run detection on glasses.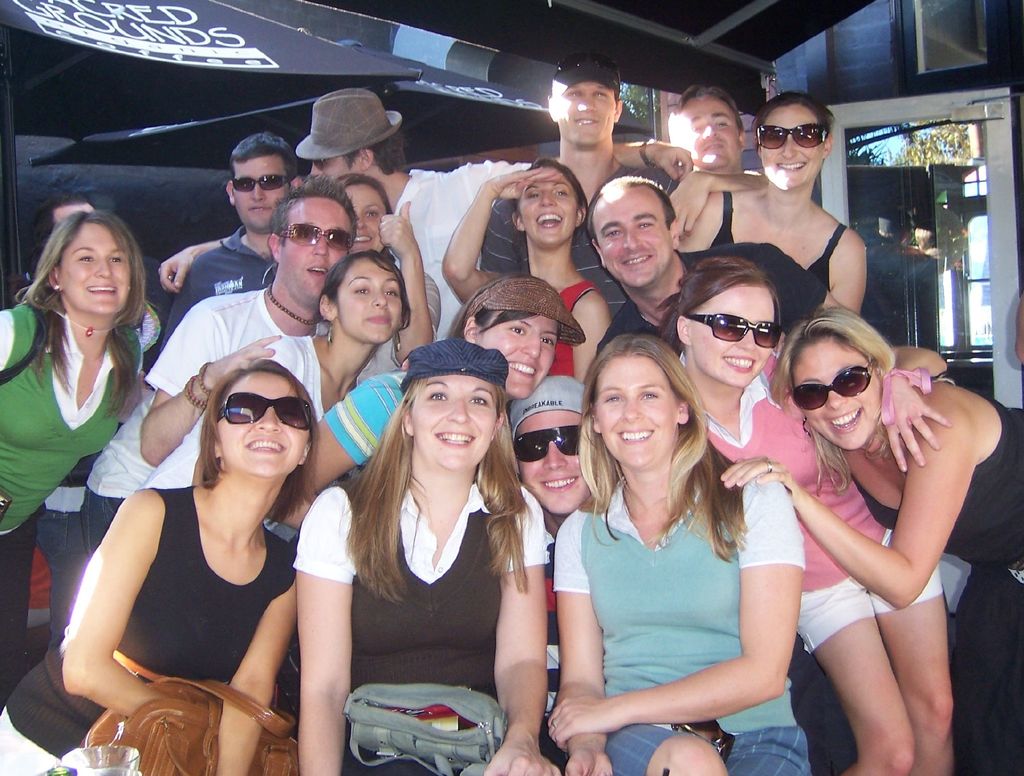
Result: {"x1": 220, "y1": 390, "x2": 310, "y2": 435}.
